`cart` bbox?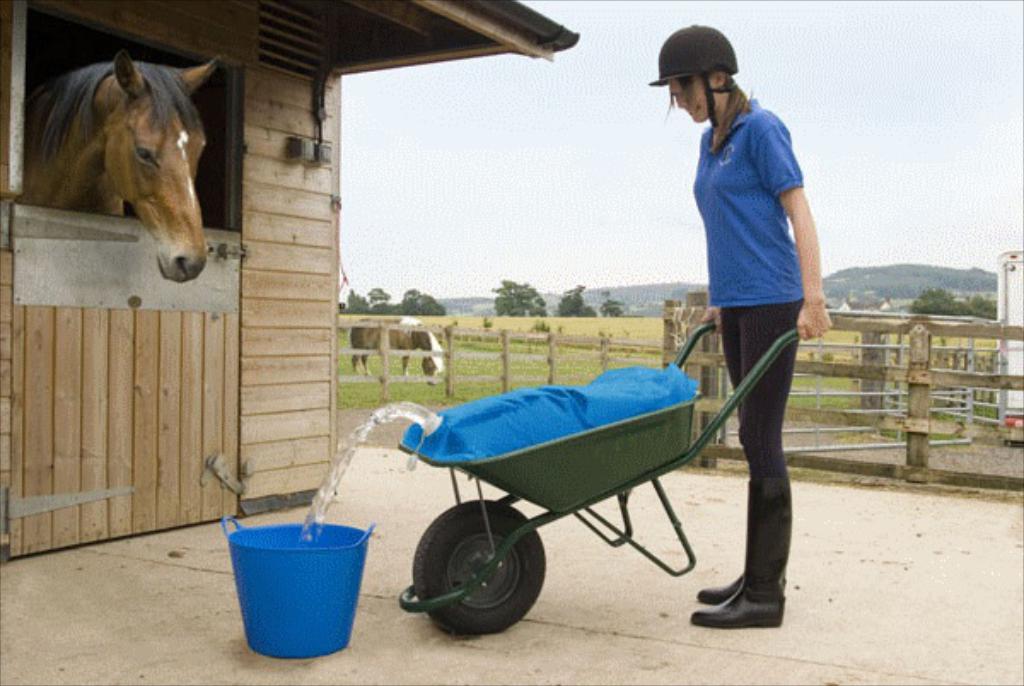
select_region(389, 321, 799, 635)
